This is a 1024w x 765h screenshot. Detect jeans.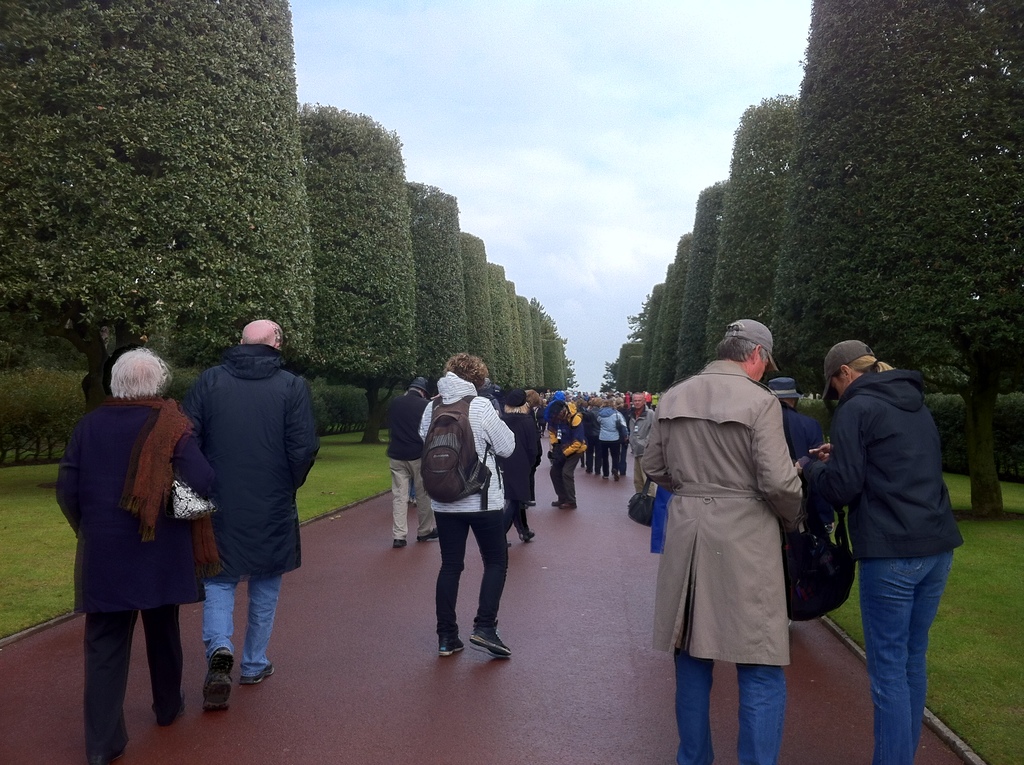
[x1=202, y1=577, x2=284, y2=679].
